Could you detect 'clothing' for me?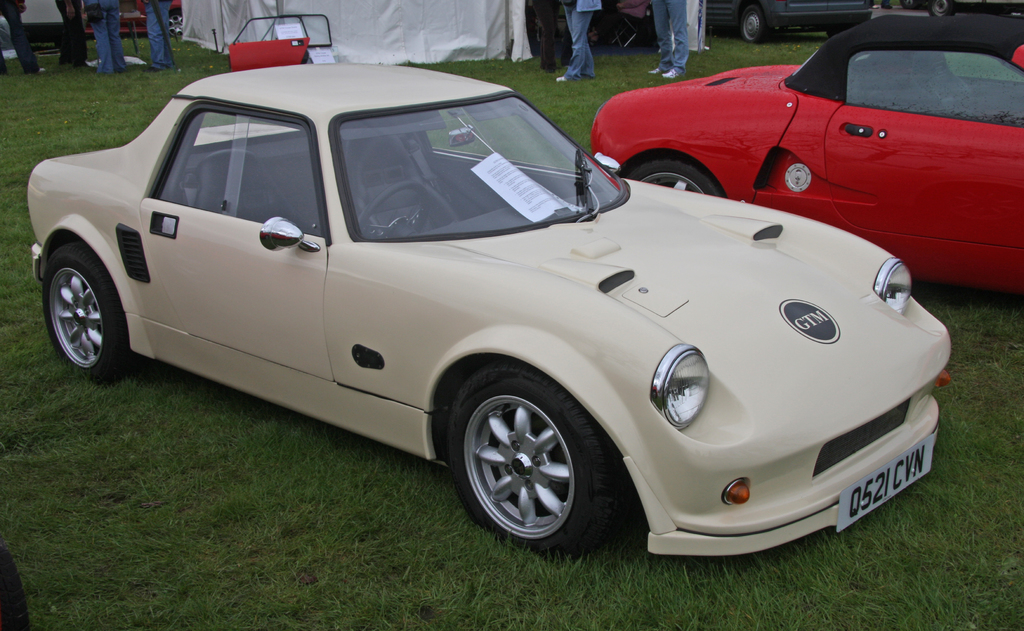
Detection result: <bbox>650, 0, 691, 74</bbox>.
